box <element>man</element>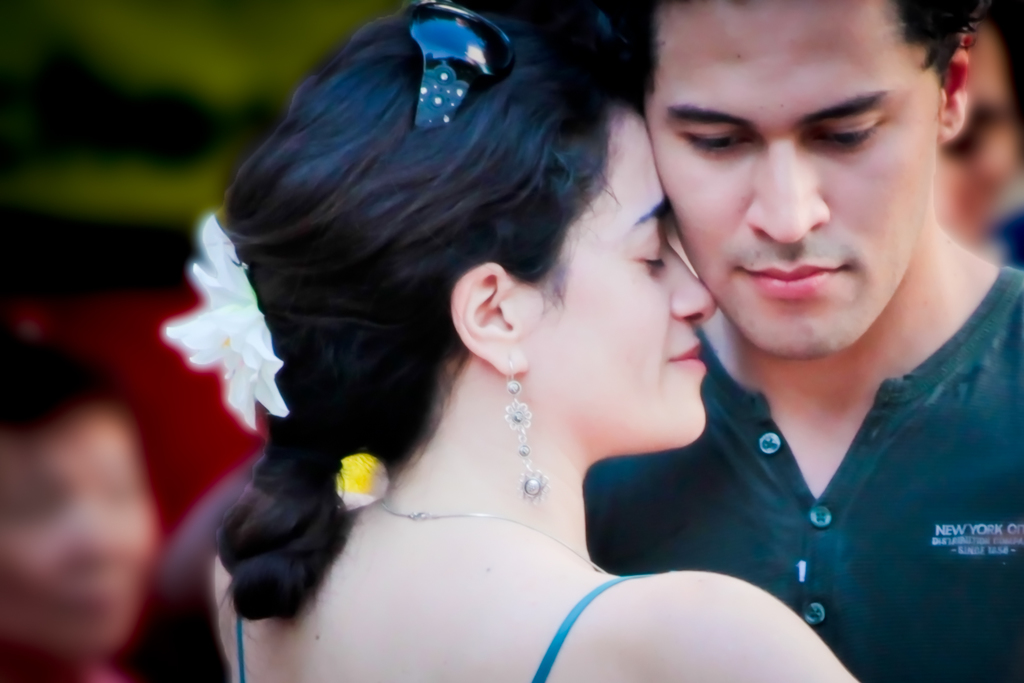
bbox=(0, 344, 158, 682)
